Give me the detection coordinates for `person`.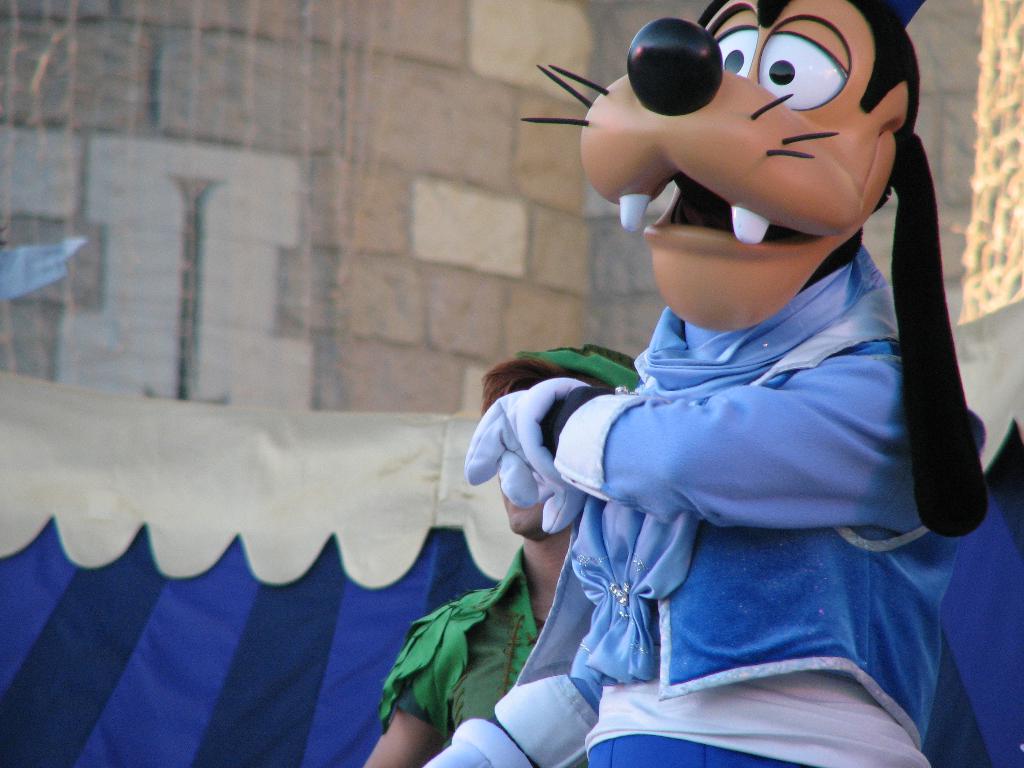
x1=365 y1=333 x2=648 y2=767.
